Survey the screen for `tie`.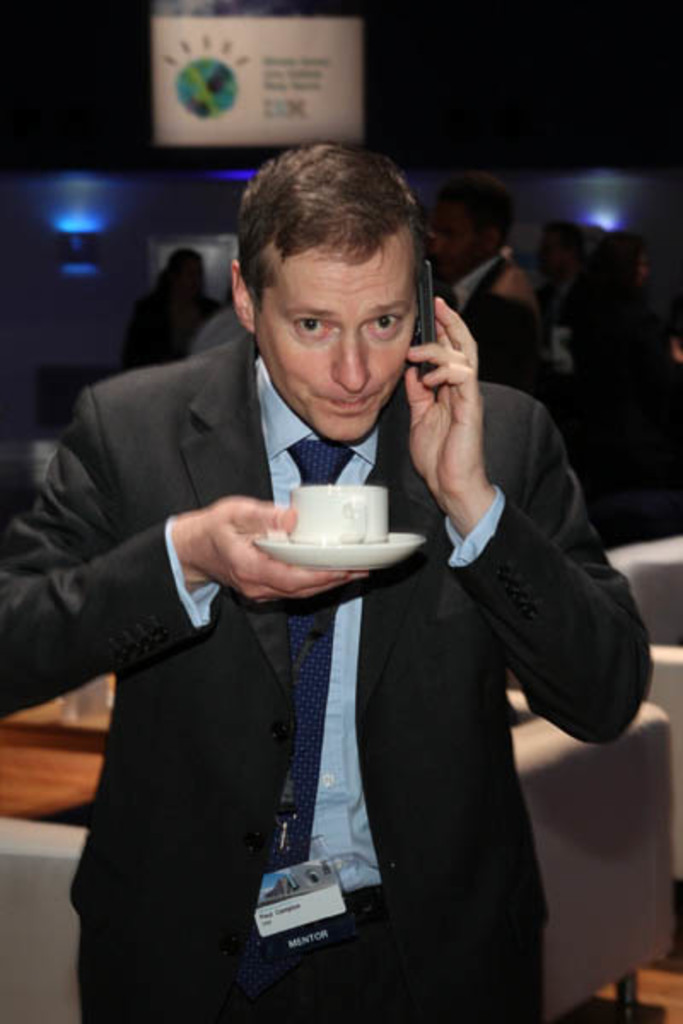
Survey found: <bbox>265, 433, 359, 870</bbox>.
